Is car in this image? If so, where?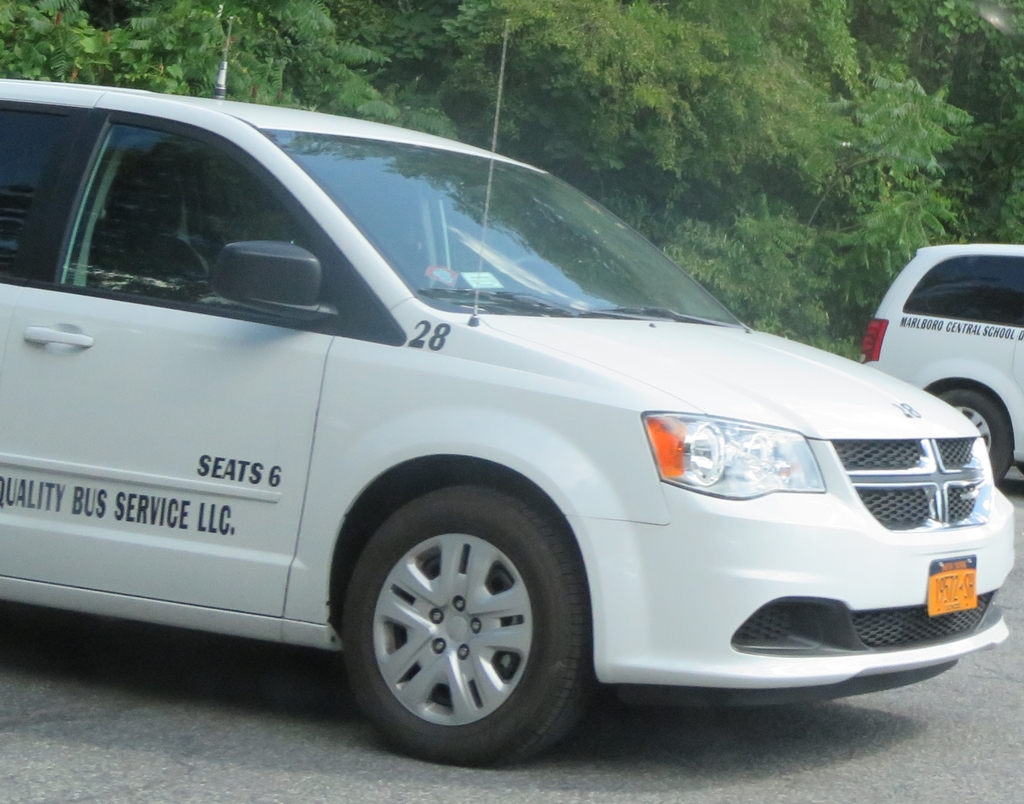
Yes, at [x1=0, y1=94, x2=973, y2=770].
